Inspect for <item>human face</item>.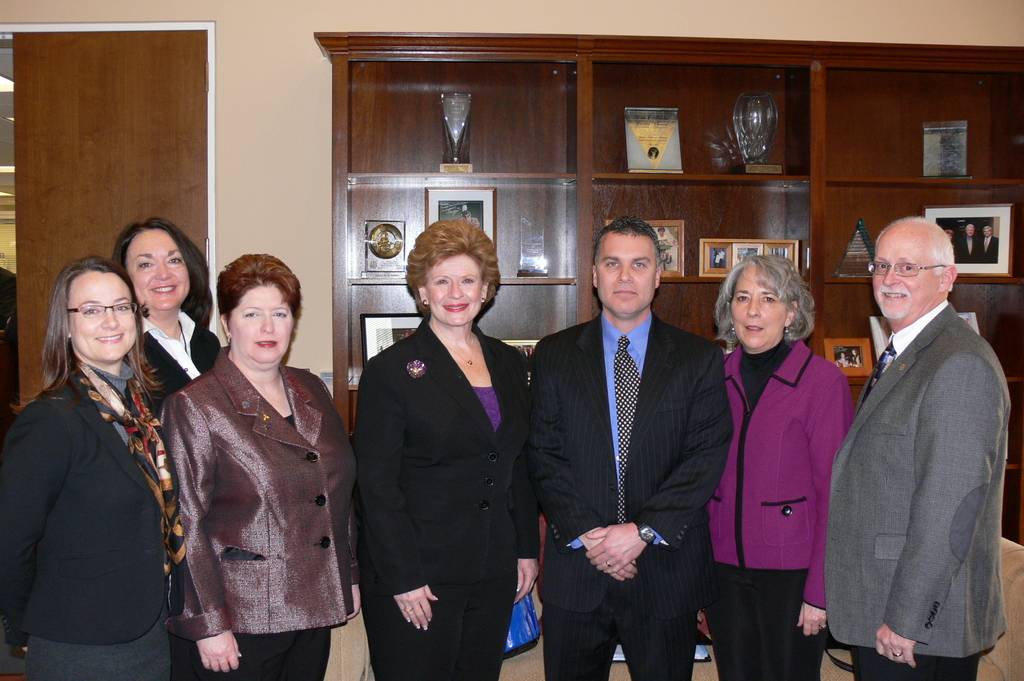
Inspection: <region>594, 236, 659, 314</region>.
